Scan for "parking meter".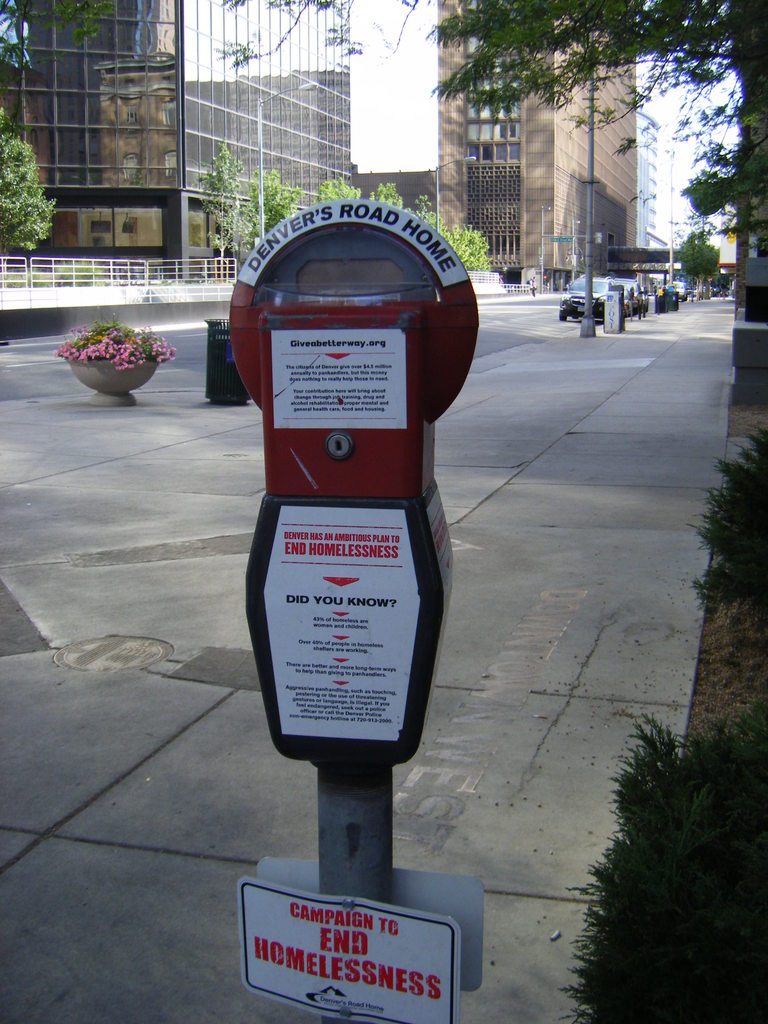
Scan result: {"left": 224, "top": 193, "right": 478, "bottom": 773}.
